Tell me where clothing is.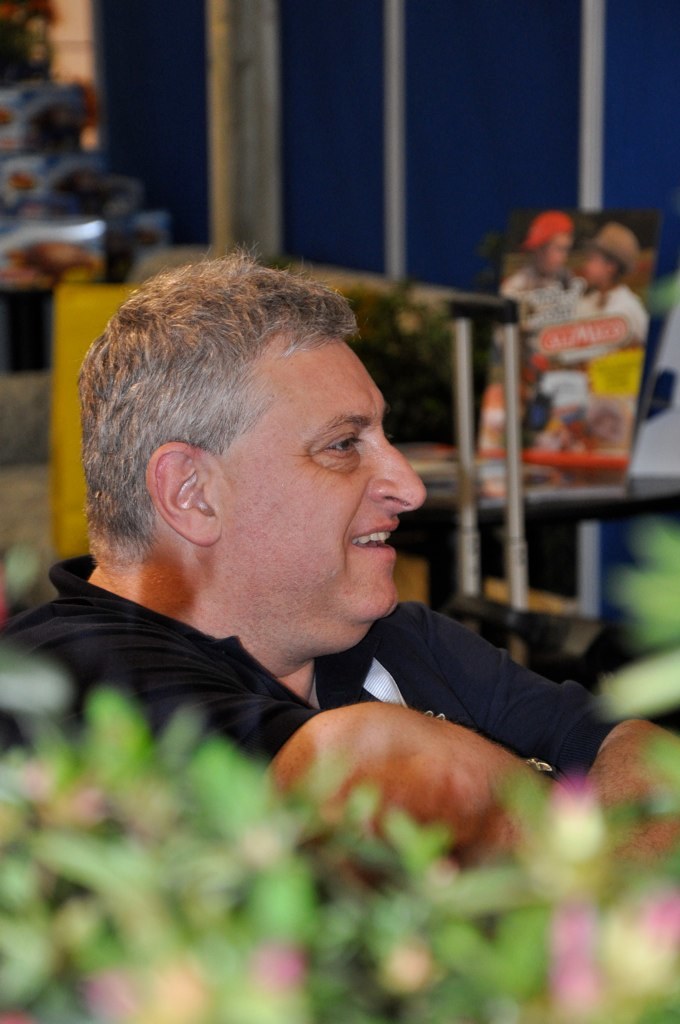
clothing is at bbox=[578, 283, 652, 344].
